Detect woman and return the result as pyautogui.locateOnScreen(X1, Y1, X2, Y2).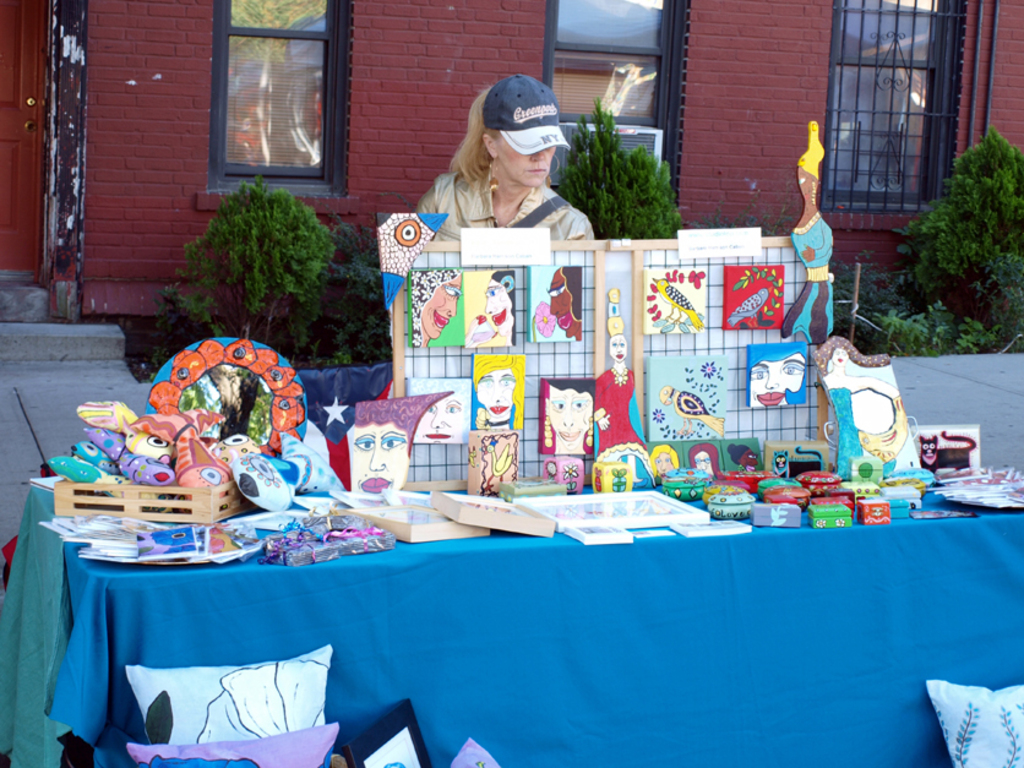
pyautogui.locateOnScreen(396, 75, 608, 251).
